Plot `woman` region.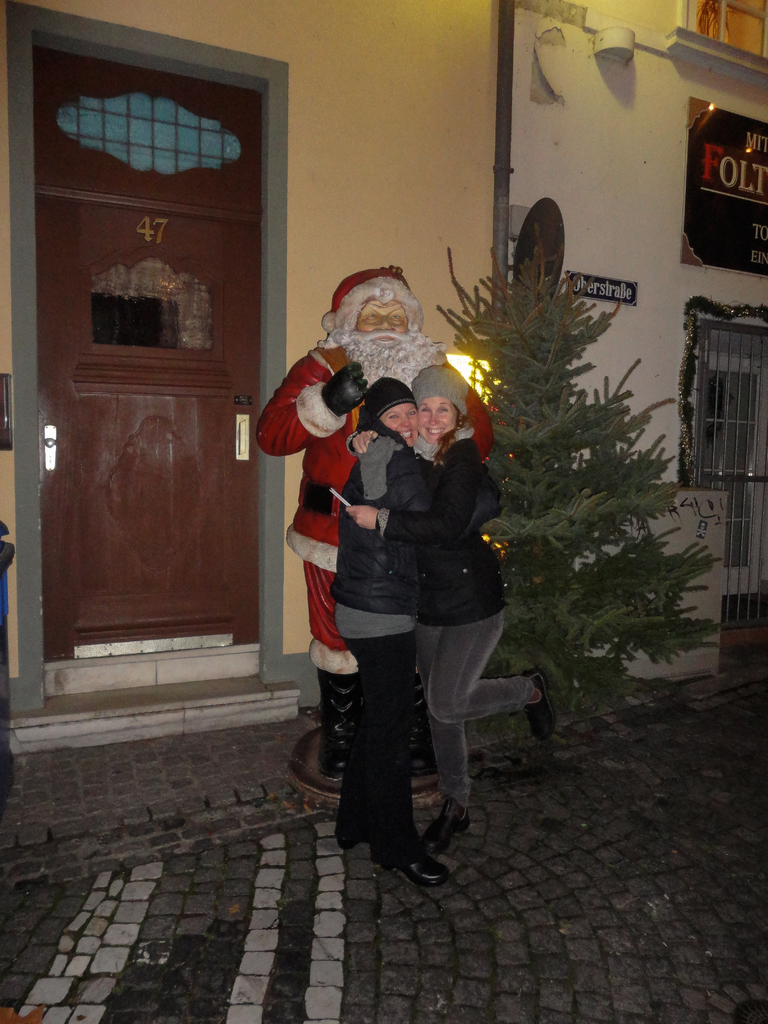
Plotted at (348, 360, 504, 852).
